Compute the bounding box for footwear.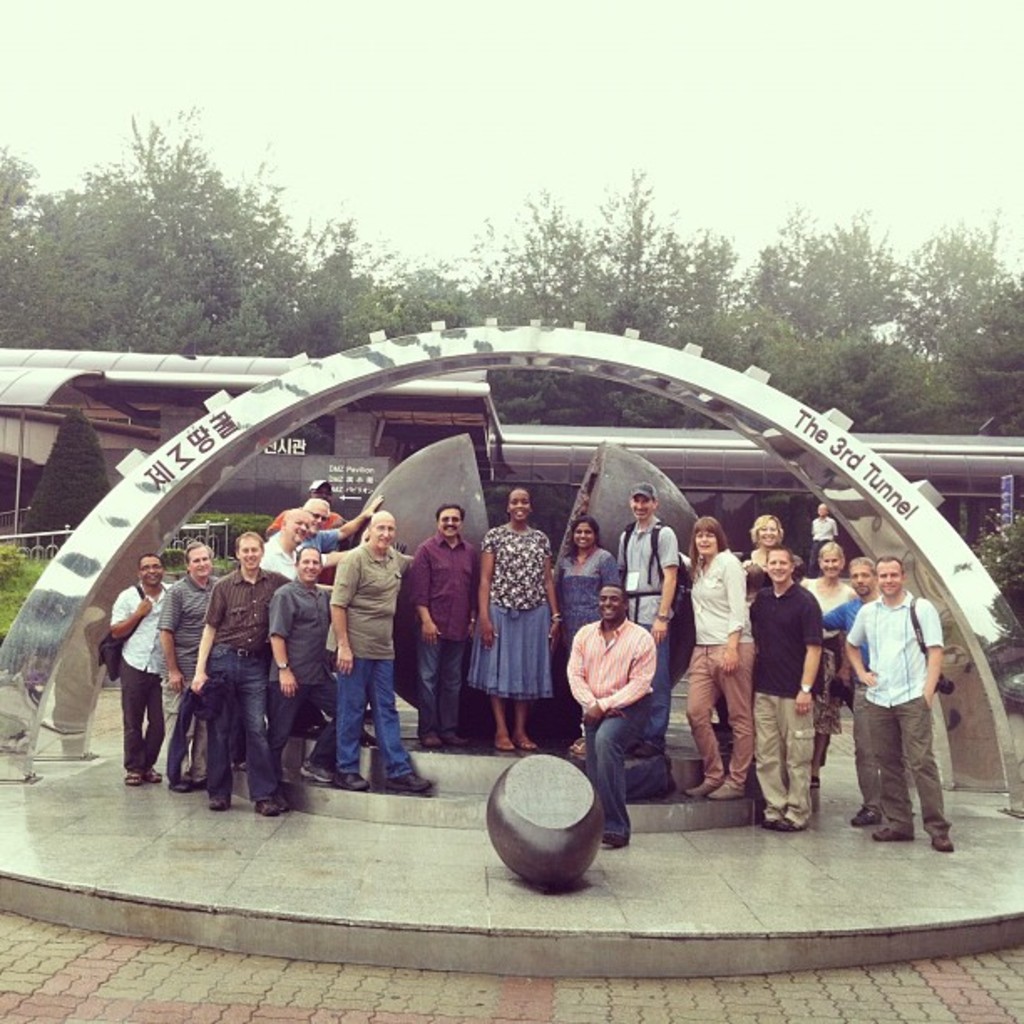
(207, 793, 229, 812).
